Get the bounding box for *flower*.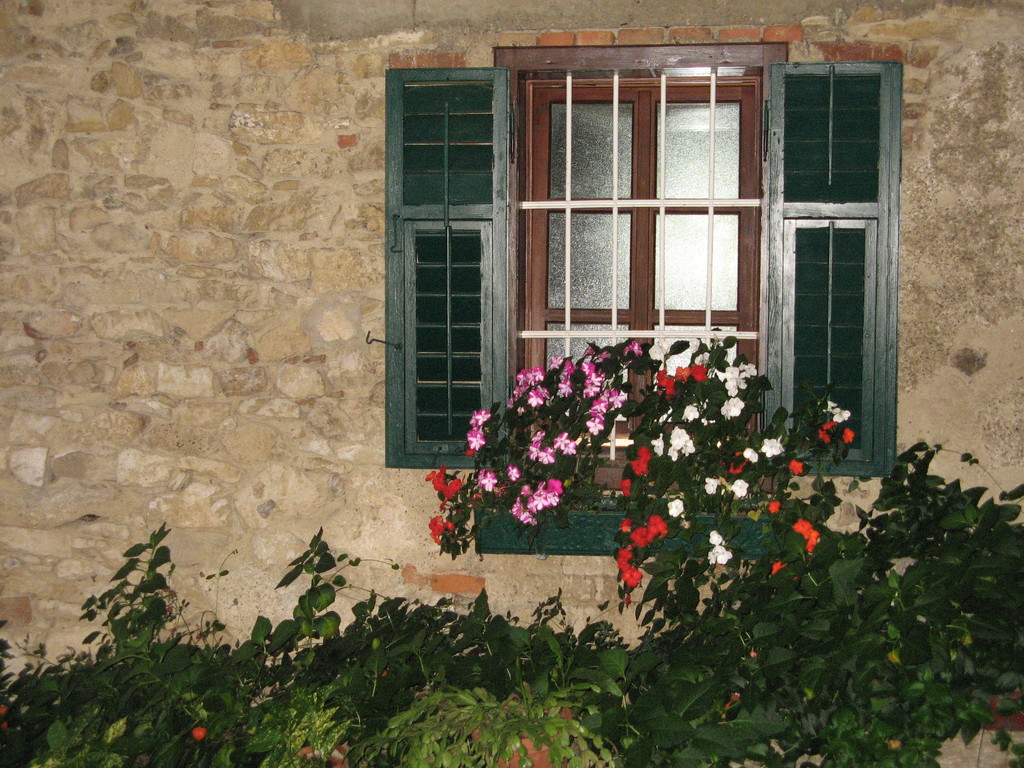
[472, 408, 492, 424].
